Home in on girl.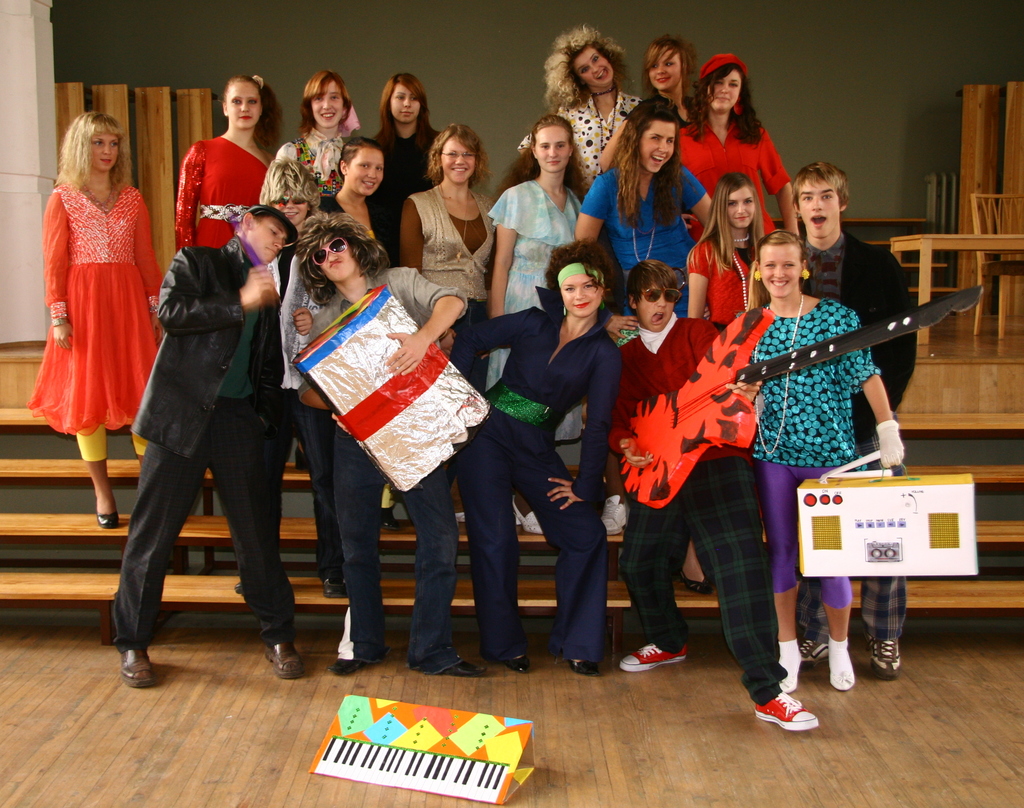
Homed in at select_region(453, 244, 628, 682).
